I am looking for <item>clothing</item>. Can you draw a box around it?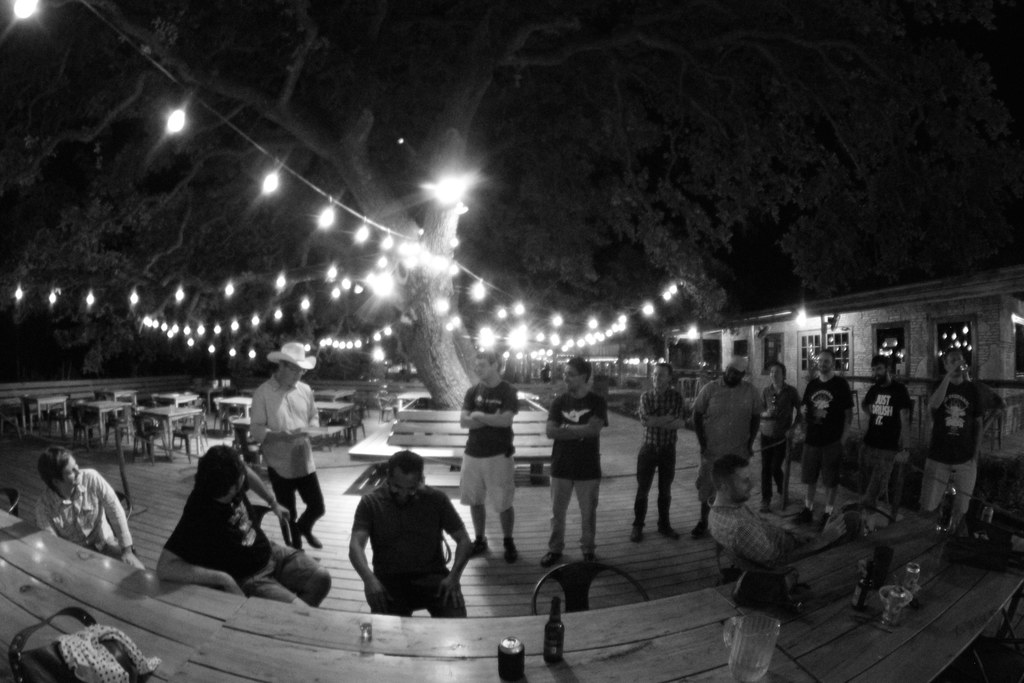
Sure, the bounding box is {"x1": 163, "y1": 491, "x2": 336, "y2": 608}.
